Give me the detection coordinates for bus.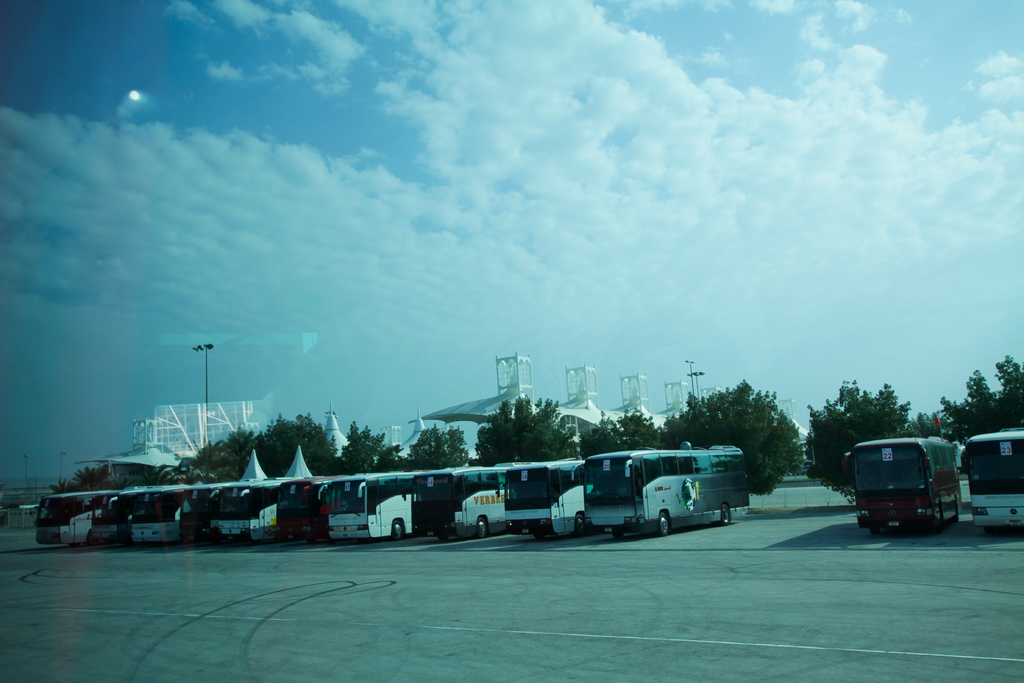
region(179, 478, 232, 543).
